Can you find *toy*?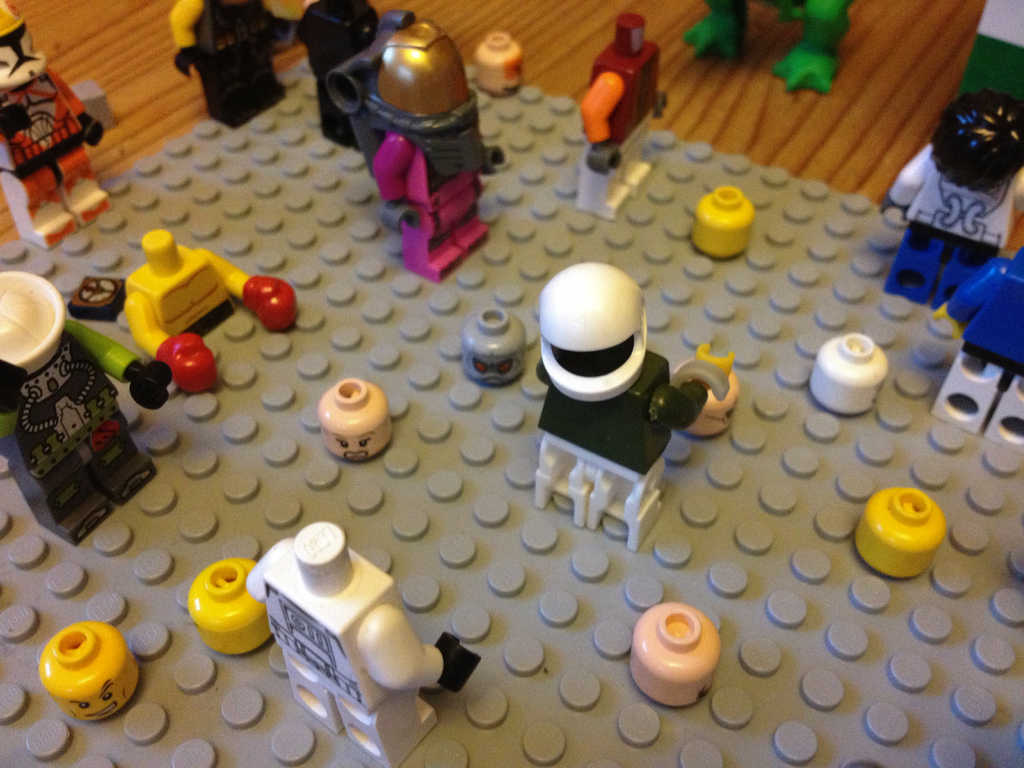
Yes, bounding box: box(171, 0, 326, 142).
